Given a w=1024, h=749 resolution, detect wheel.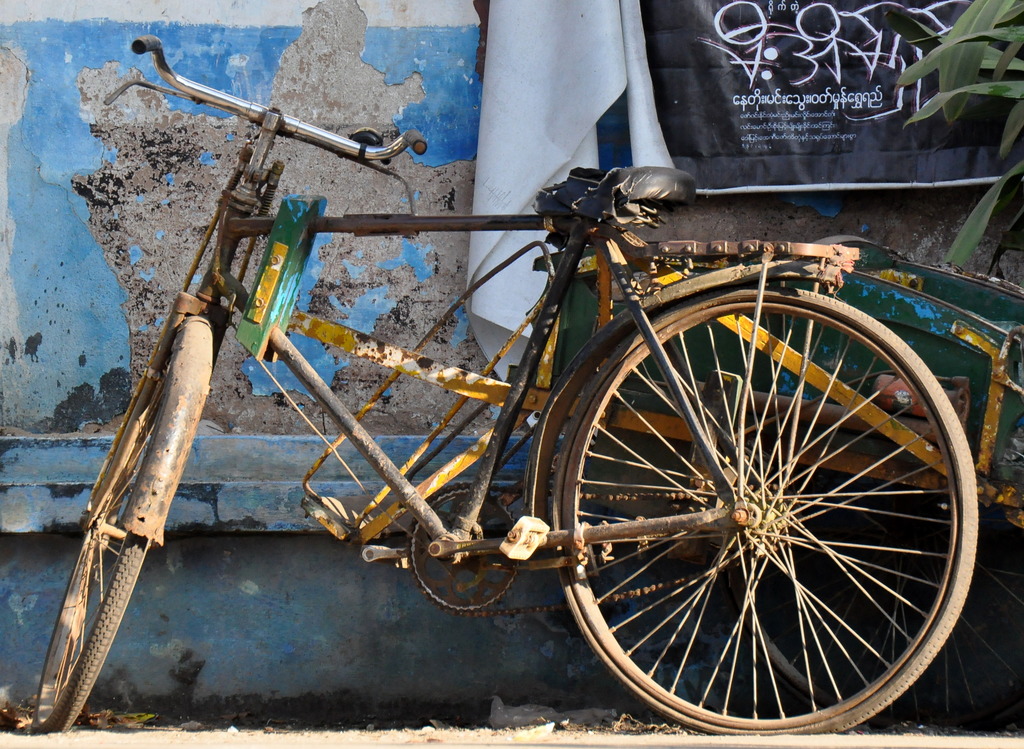
[543,277,963,737].
